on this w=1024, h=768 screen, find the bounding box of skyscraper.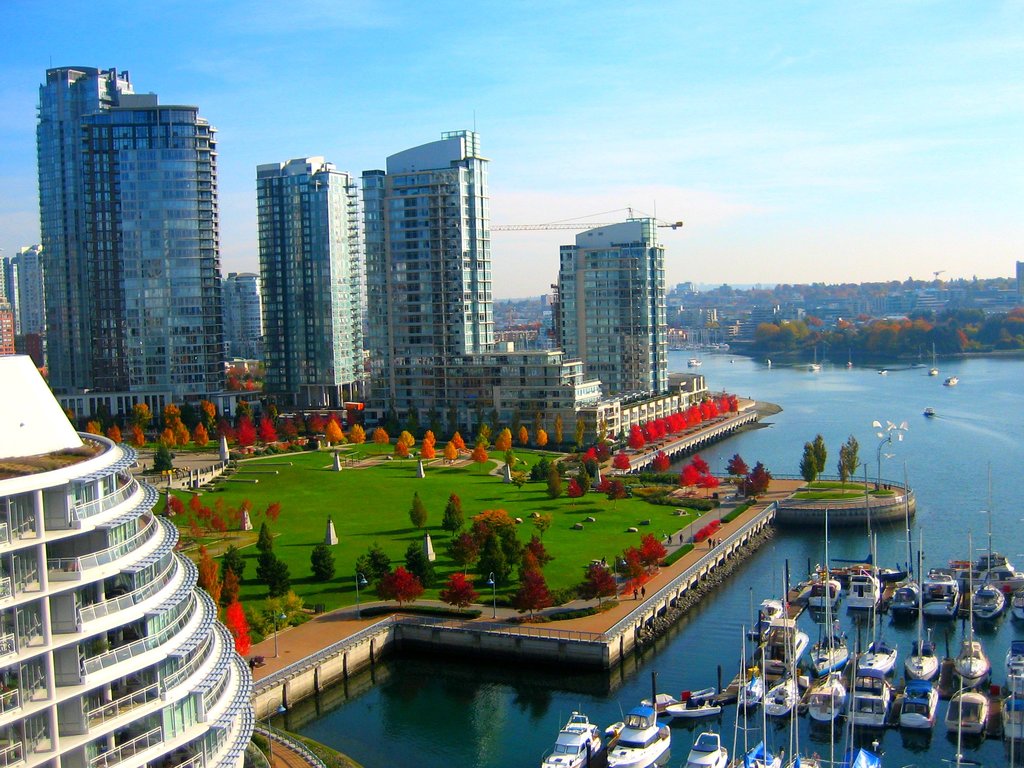
Bounding box: (left=540, top=217, right=673, bottom=408).
